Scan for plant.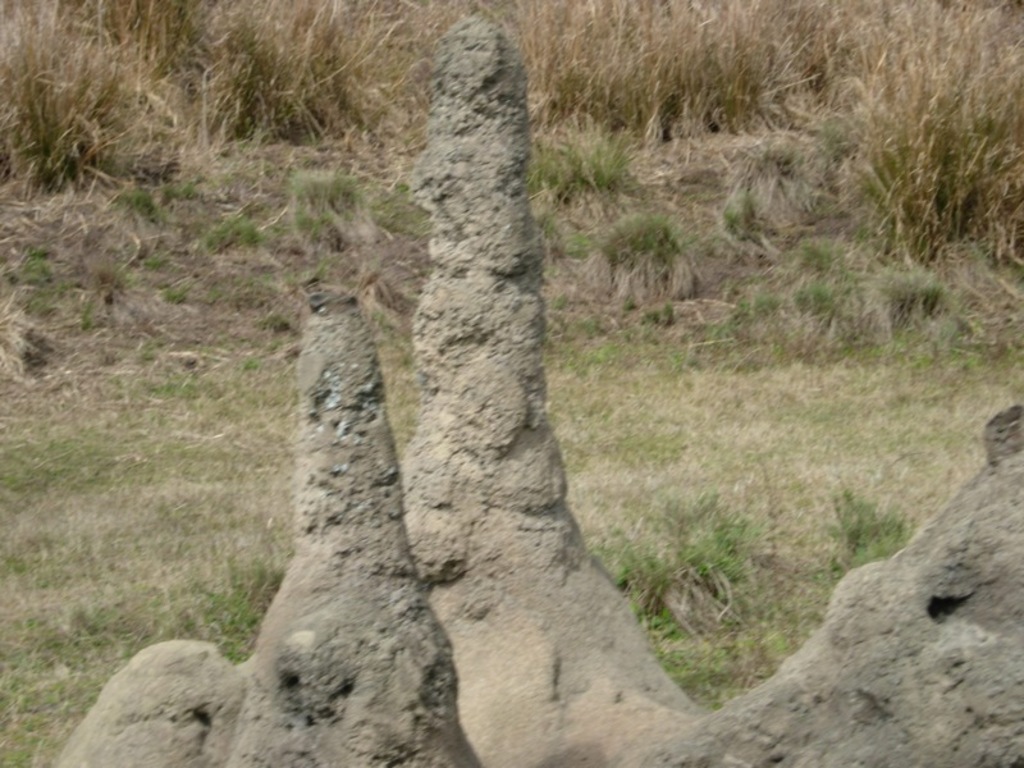
Scan result: left=531, top=198, right=561, bottom=265.
